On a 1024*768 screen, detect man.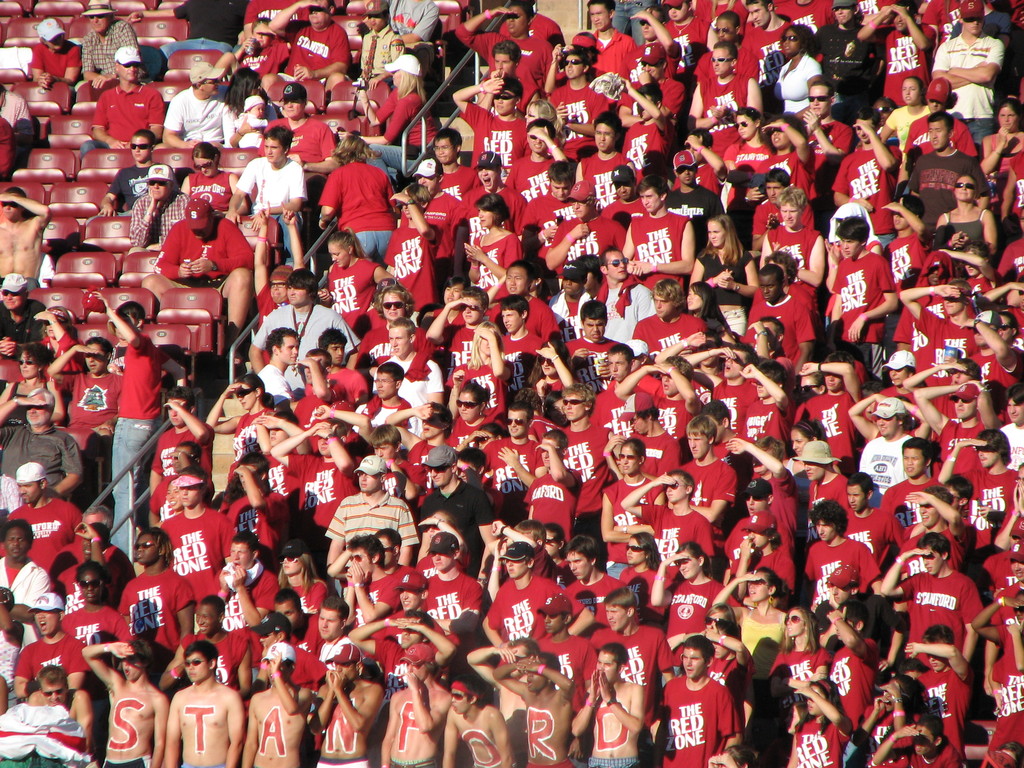
(left=380, top=182, right=444, bottom=326).
